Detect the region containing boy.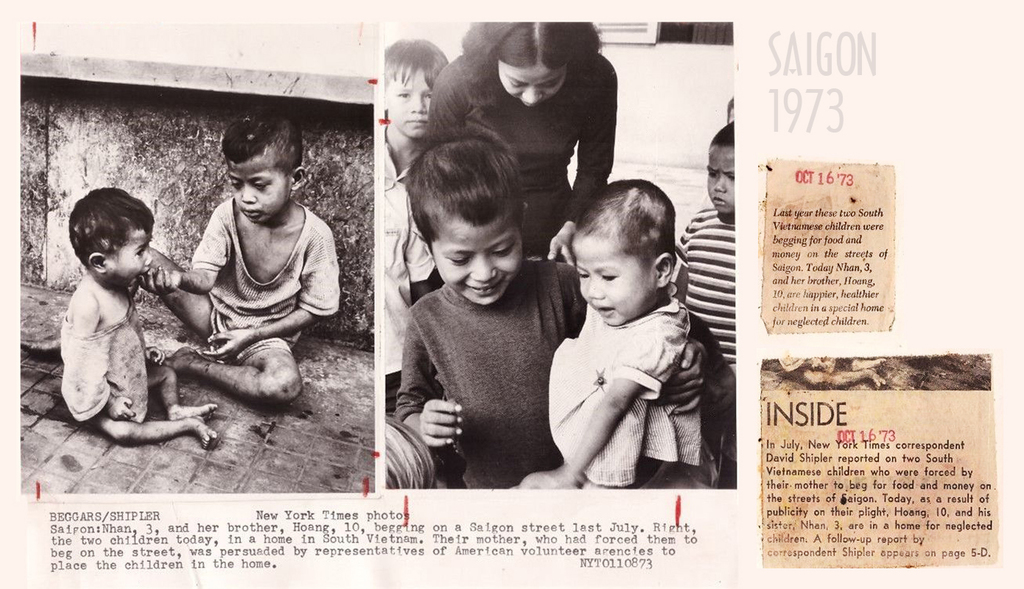
bbox=(507, 174, 714, 486).
